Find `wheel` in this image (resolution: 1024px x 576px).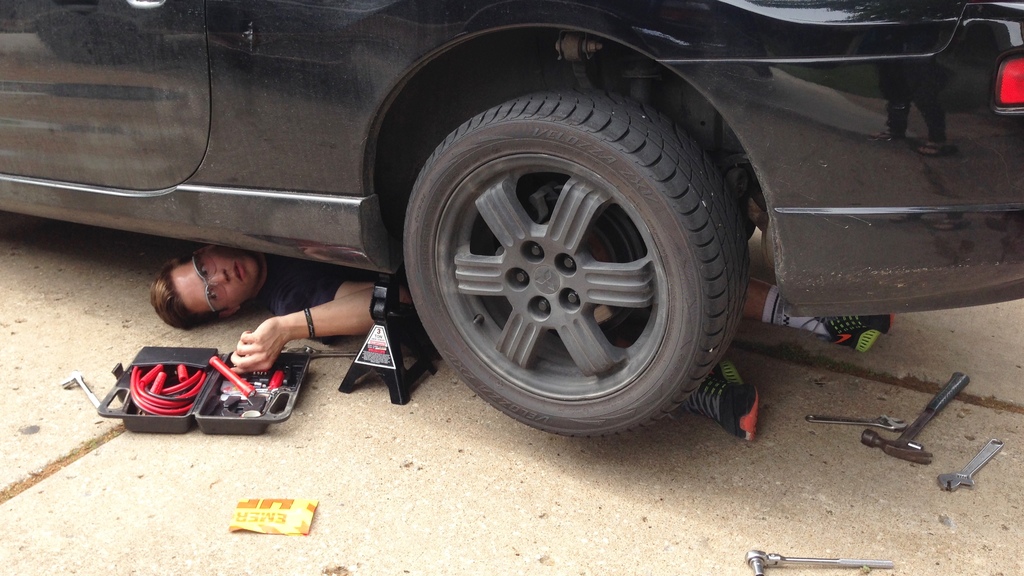
(403, 90, 752, 442).
